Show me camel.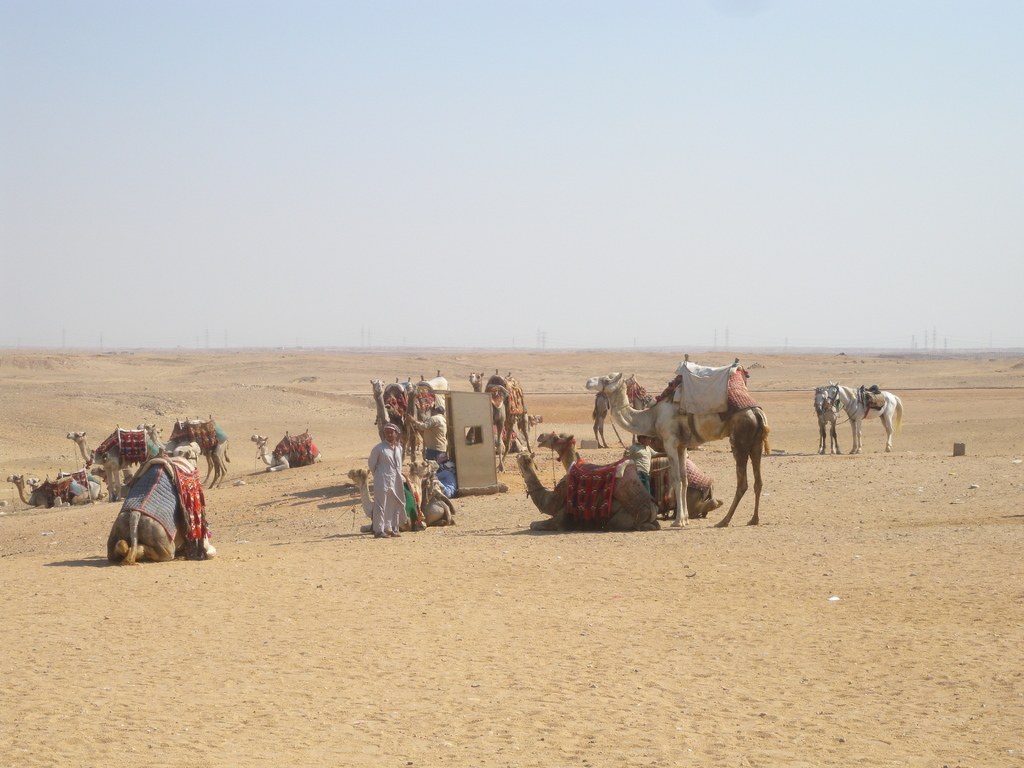
camel is here: l=402, t=458, r=463, b=525.
